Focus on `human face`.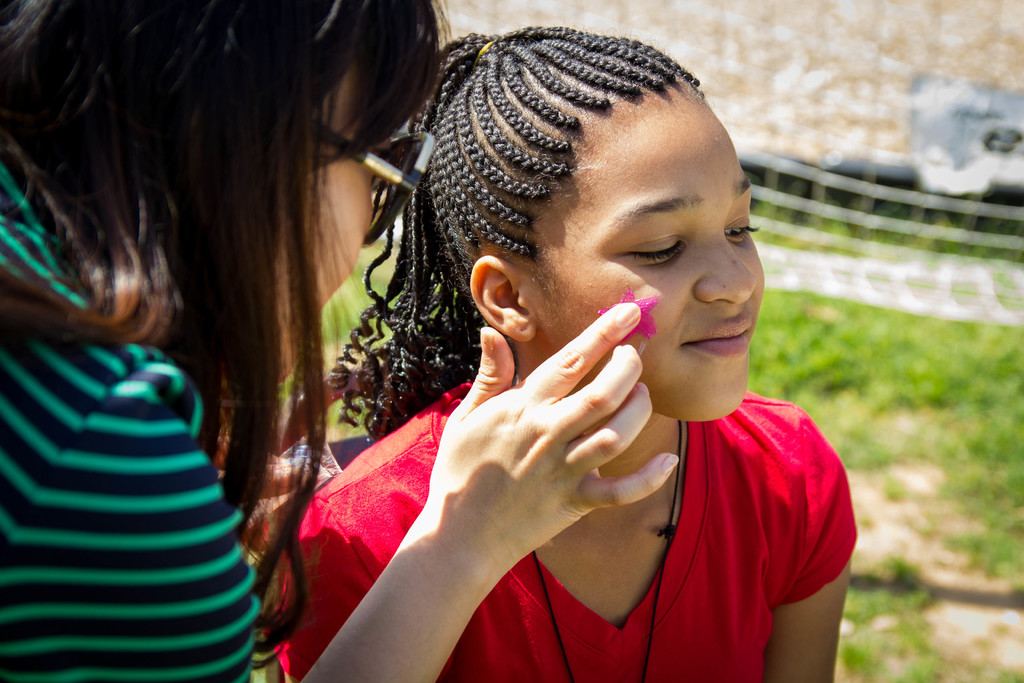
Focused at pyautogui.locateOnScreen(278, 70, 371, 375).
